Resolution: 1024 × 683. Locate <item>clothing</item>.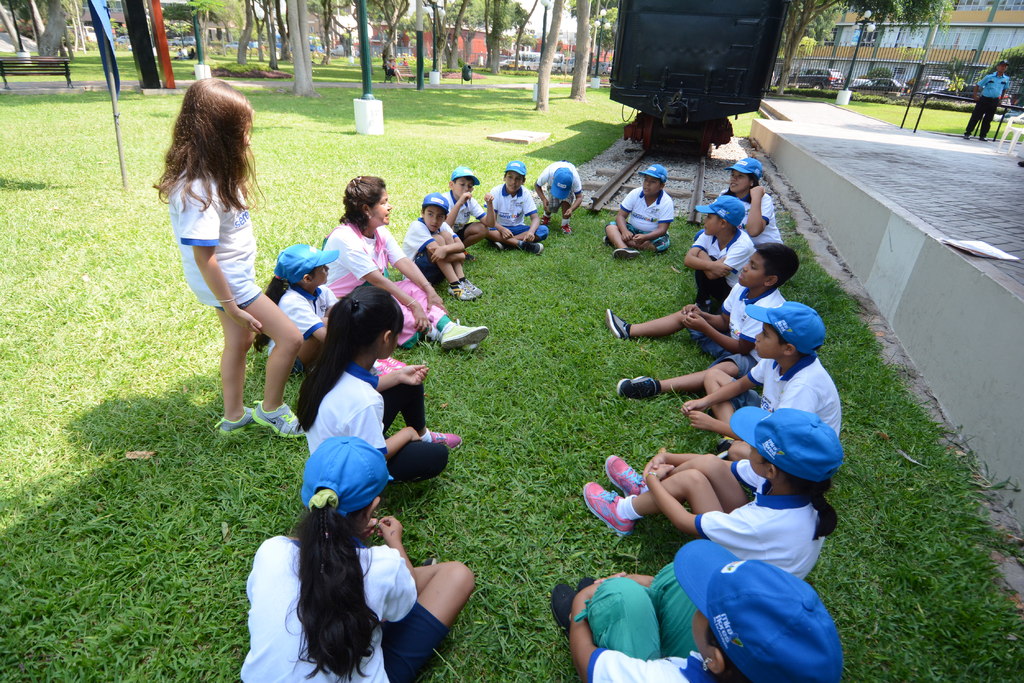
(left=264, top=278, right=340, bottom=379).
